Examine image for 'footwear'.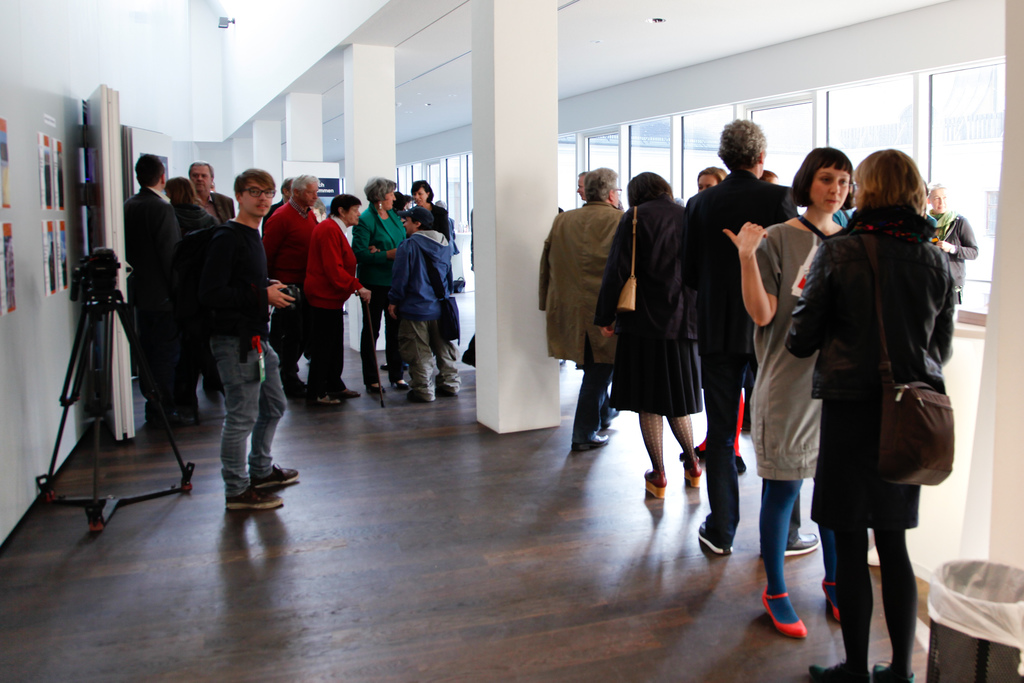
Examination result: [817,573,838,621].
